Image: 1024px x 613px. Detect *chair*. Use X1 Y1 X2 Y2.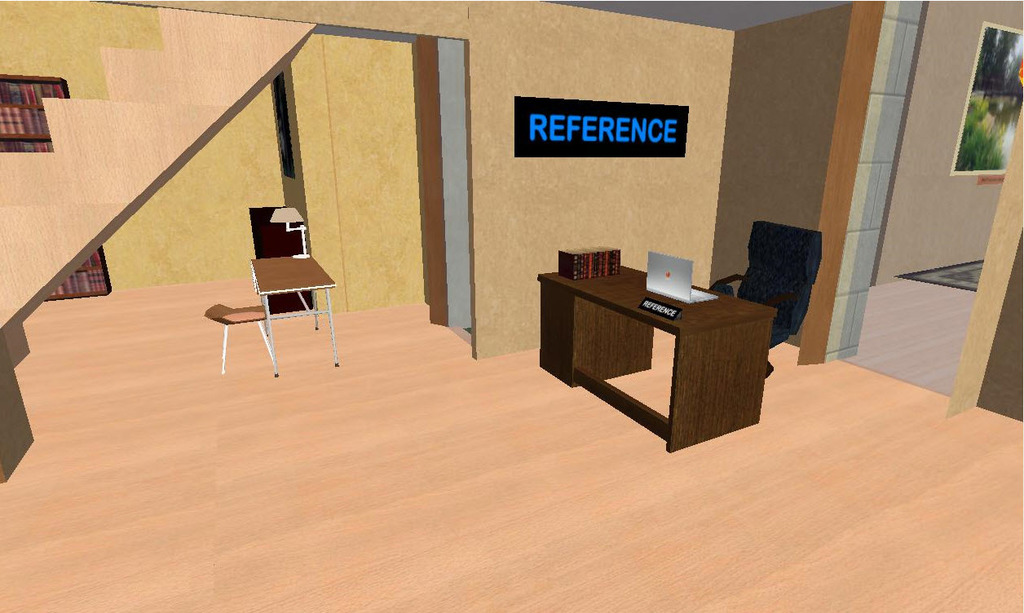
708 221 822 377.
